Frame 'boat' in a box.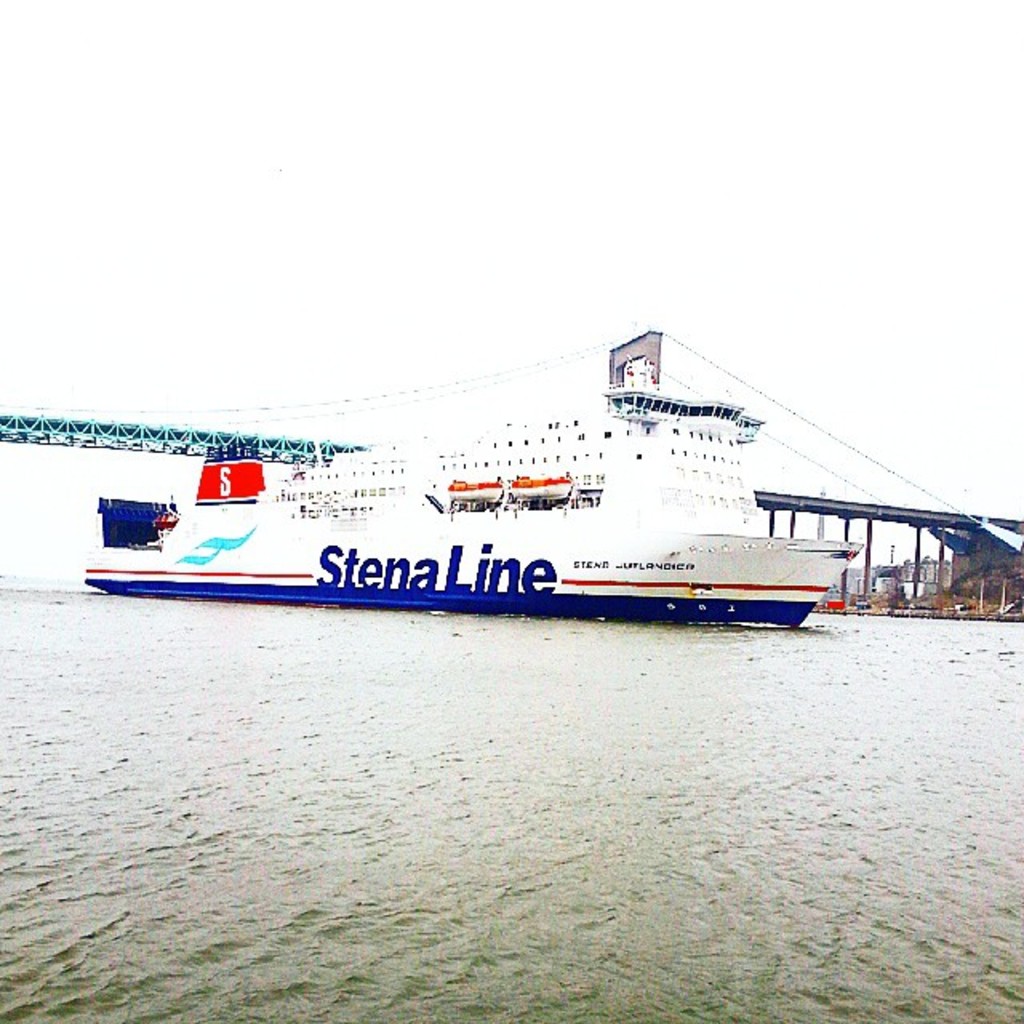
bbox(125, 339, 950, 642).
